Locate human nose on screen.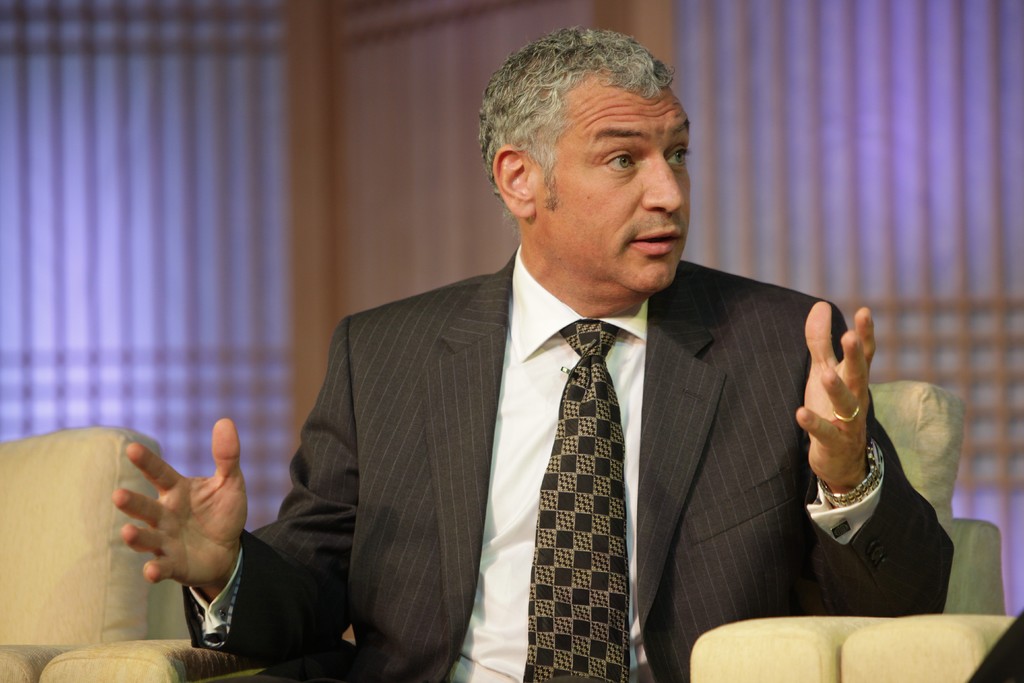
On screen at bbox=[645, 152, 684, 215].
